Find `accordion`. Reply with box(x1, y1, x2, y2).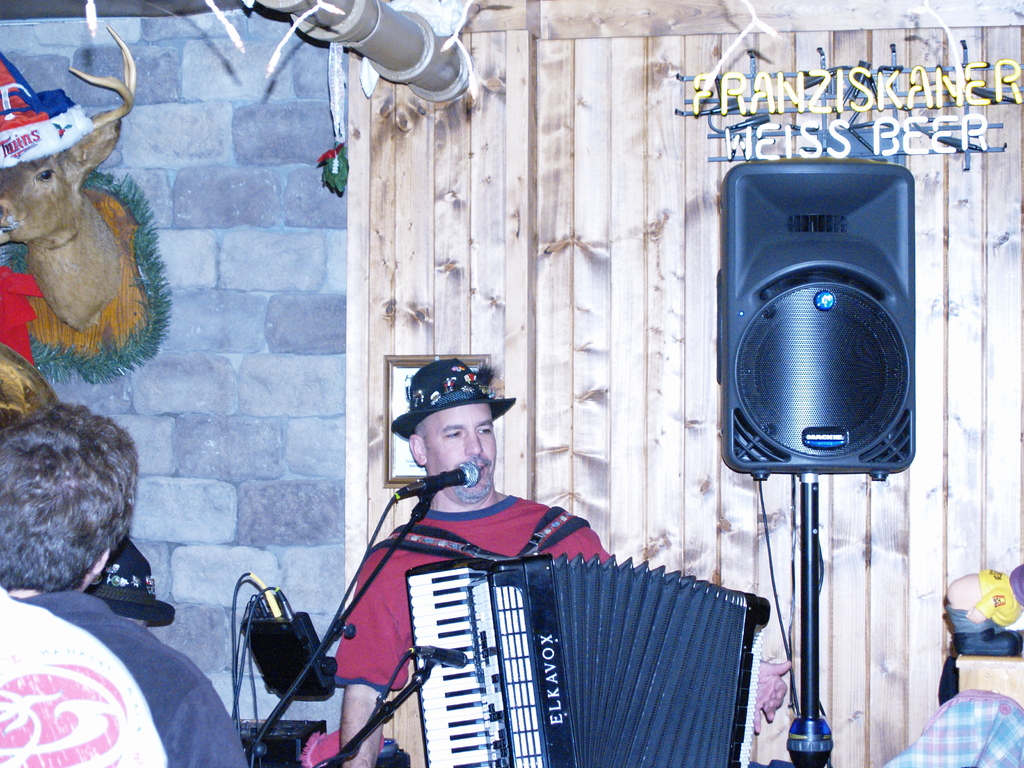
box(333, 511, 772, 758).
